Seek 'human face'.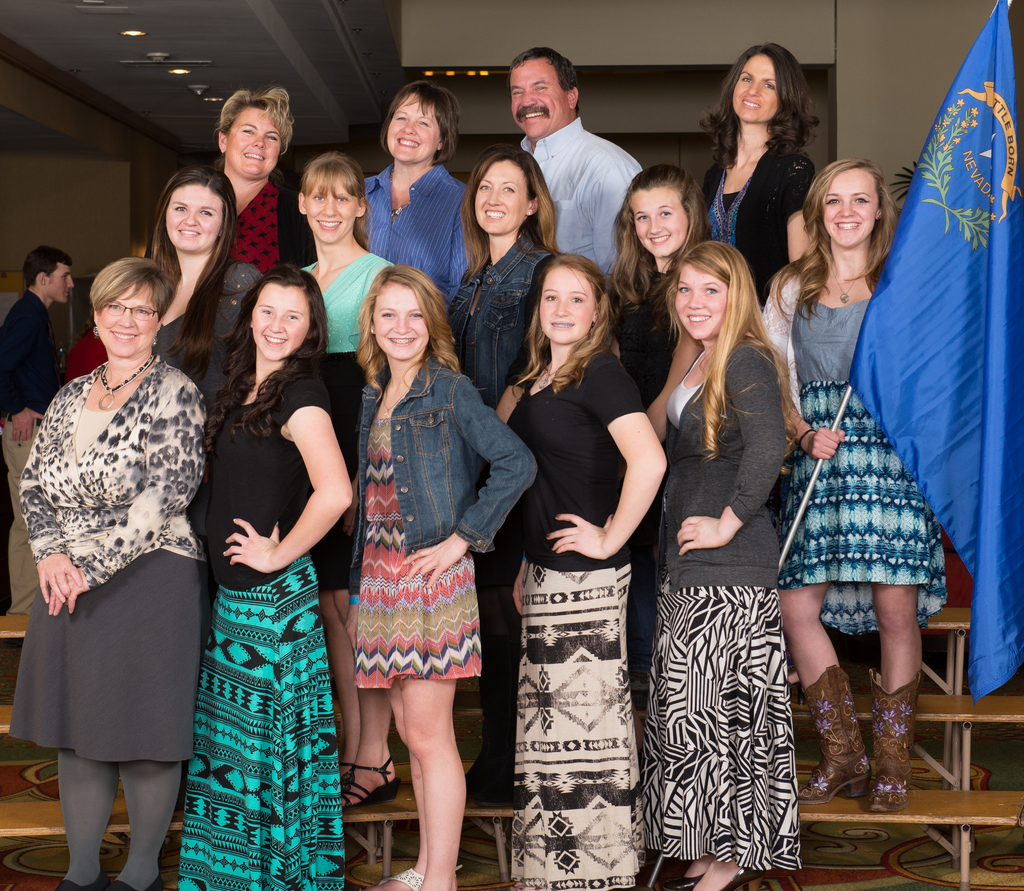
x1=373 y1=281 x2=428 y2=357.
